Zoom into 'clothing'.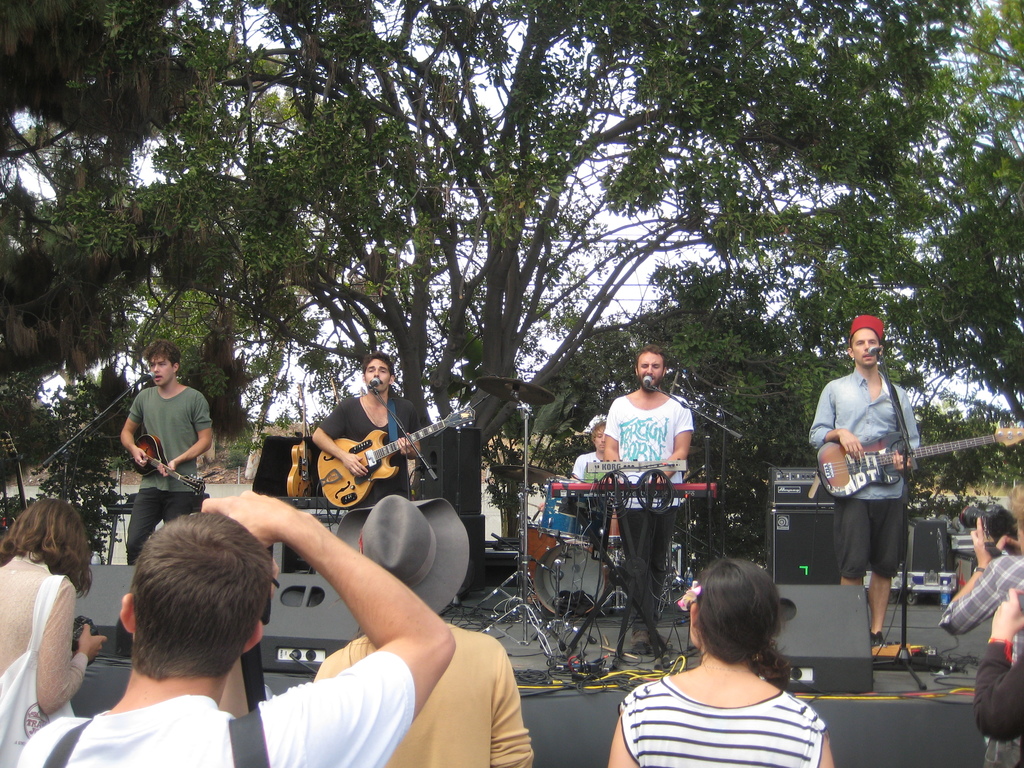
Zoom target: (603,392,689,636).
